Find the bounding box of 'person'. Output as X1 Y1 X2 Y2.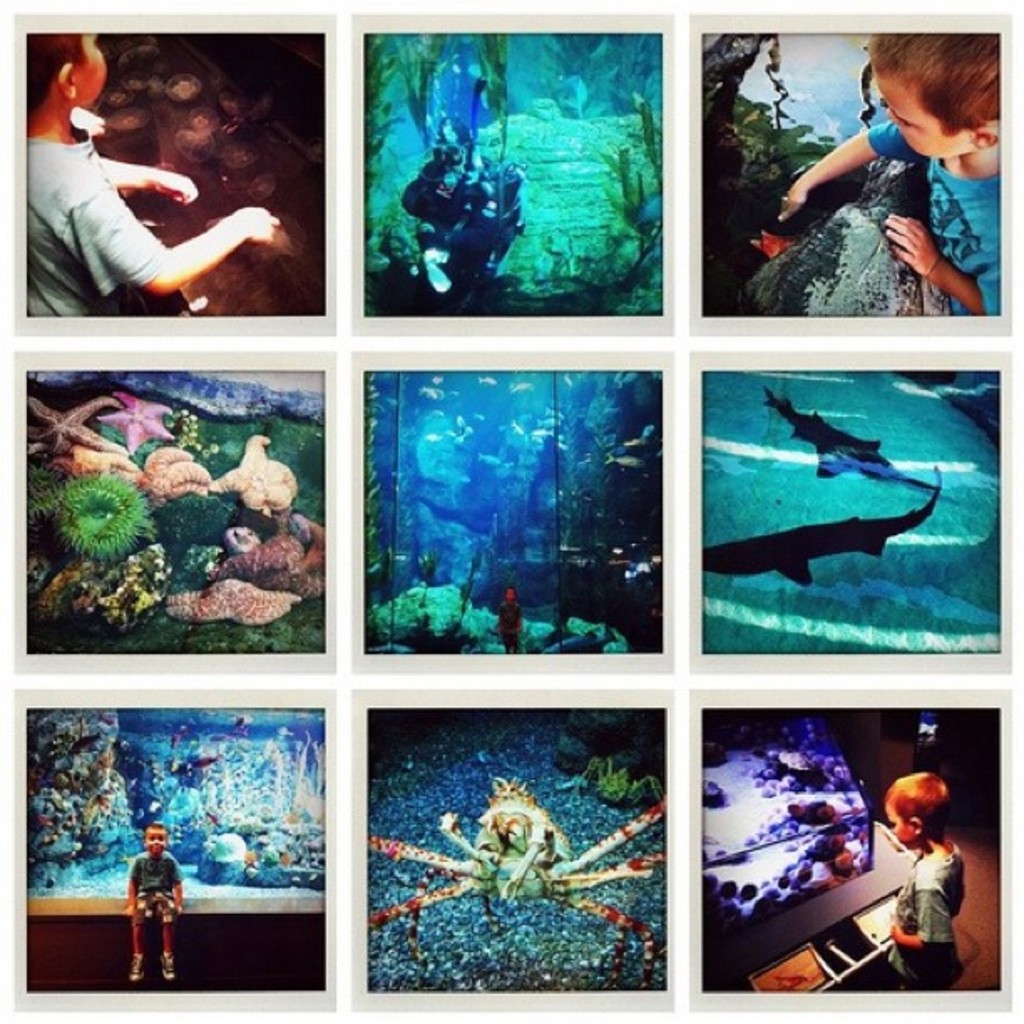
885 771 965 992.
